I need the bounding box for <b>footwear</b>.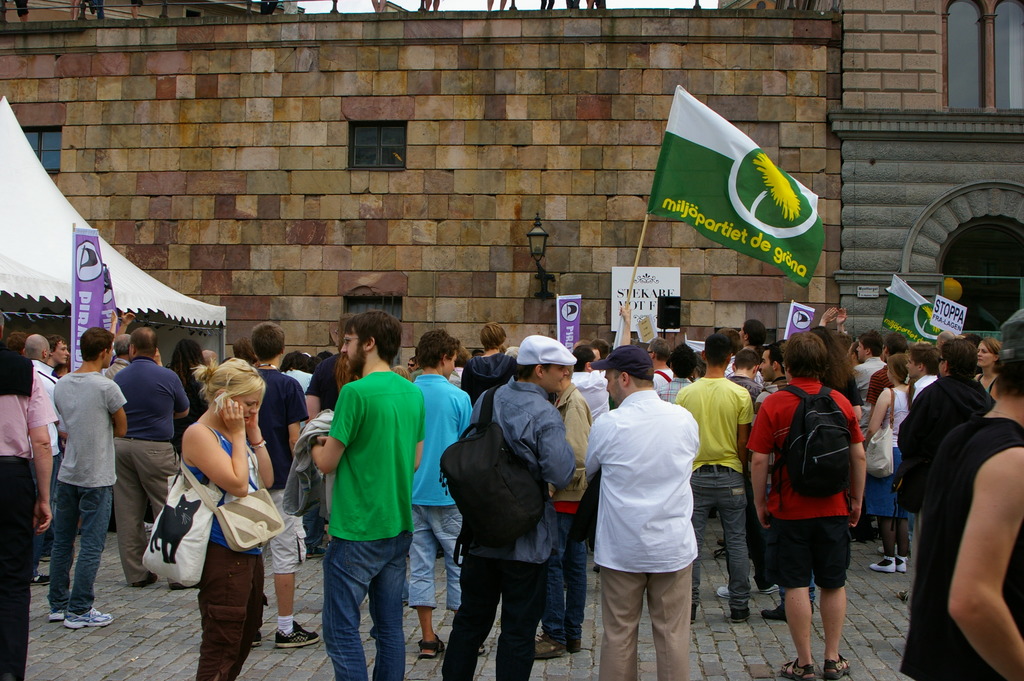
Here it is: Rect(474, 644, 488, 655).
